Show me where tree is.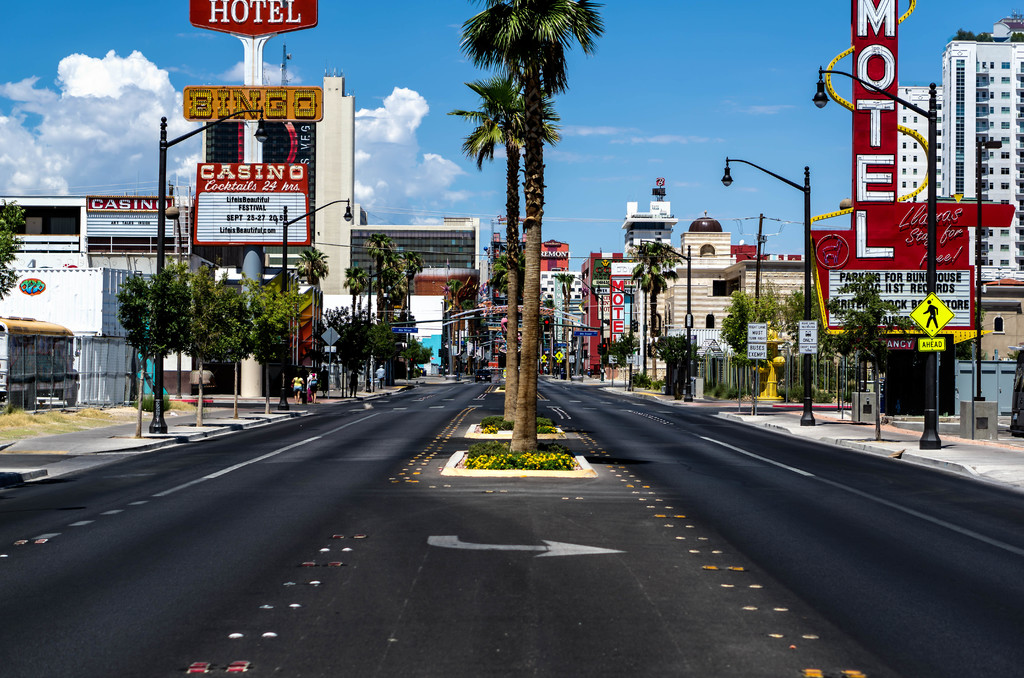
tree is at bbox(120, 259, 189, 440).
